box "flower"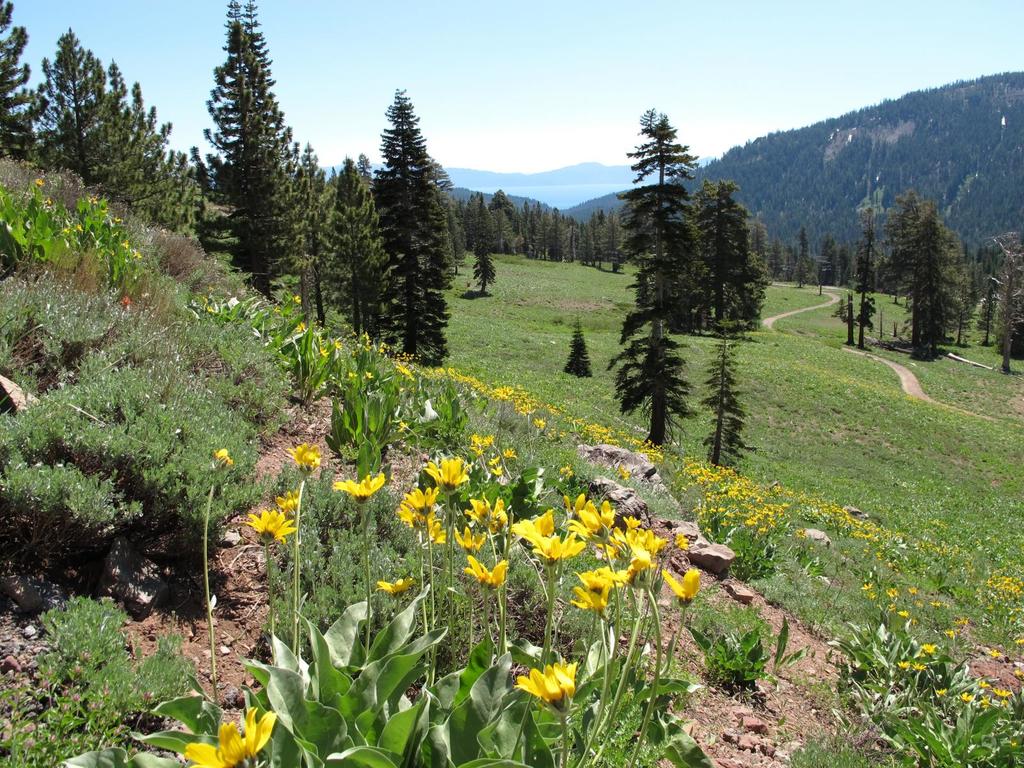
rect(959, 691, 979, 704)
